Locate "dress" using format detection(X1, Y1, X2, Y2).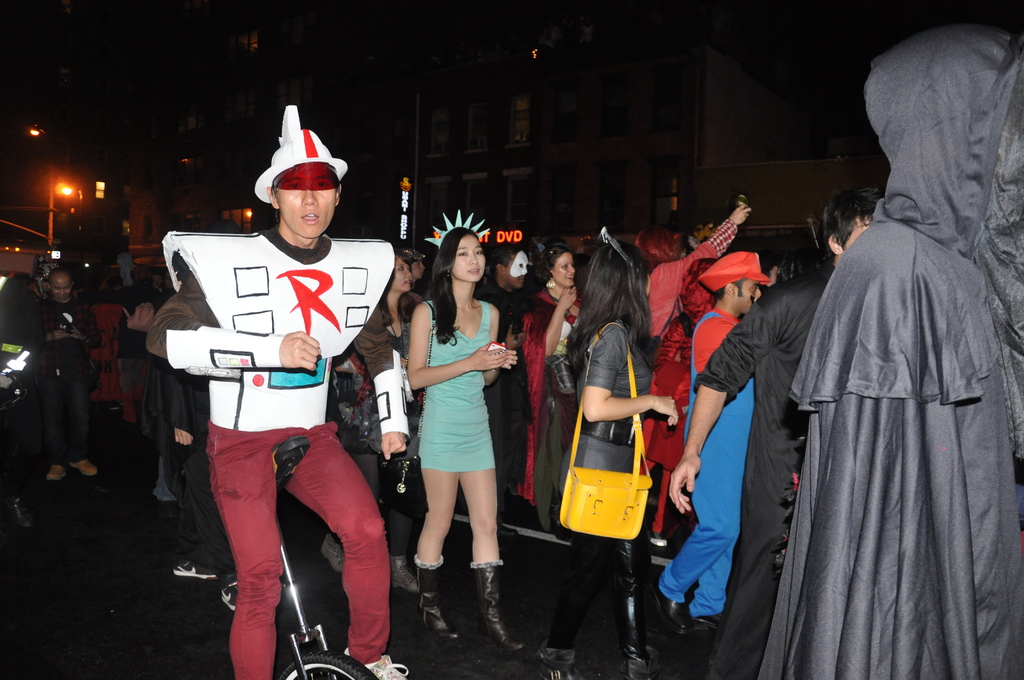
detection(745, 0, 1023, 679).
